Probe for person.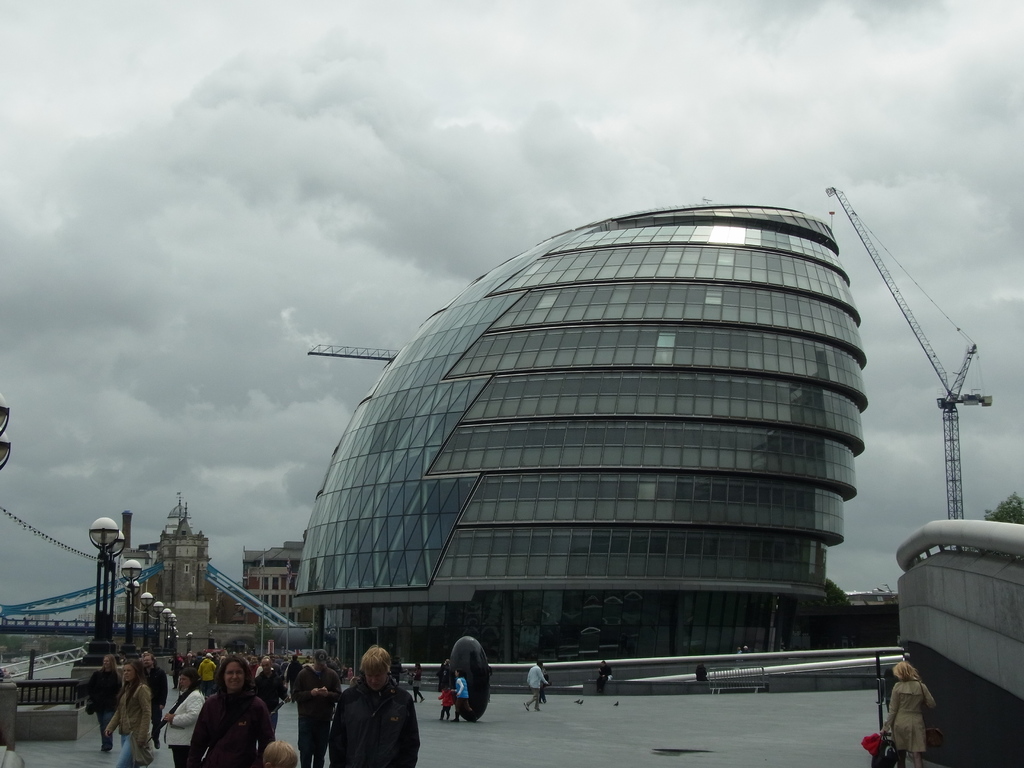
Probe result: (437,684,452,720).
